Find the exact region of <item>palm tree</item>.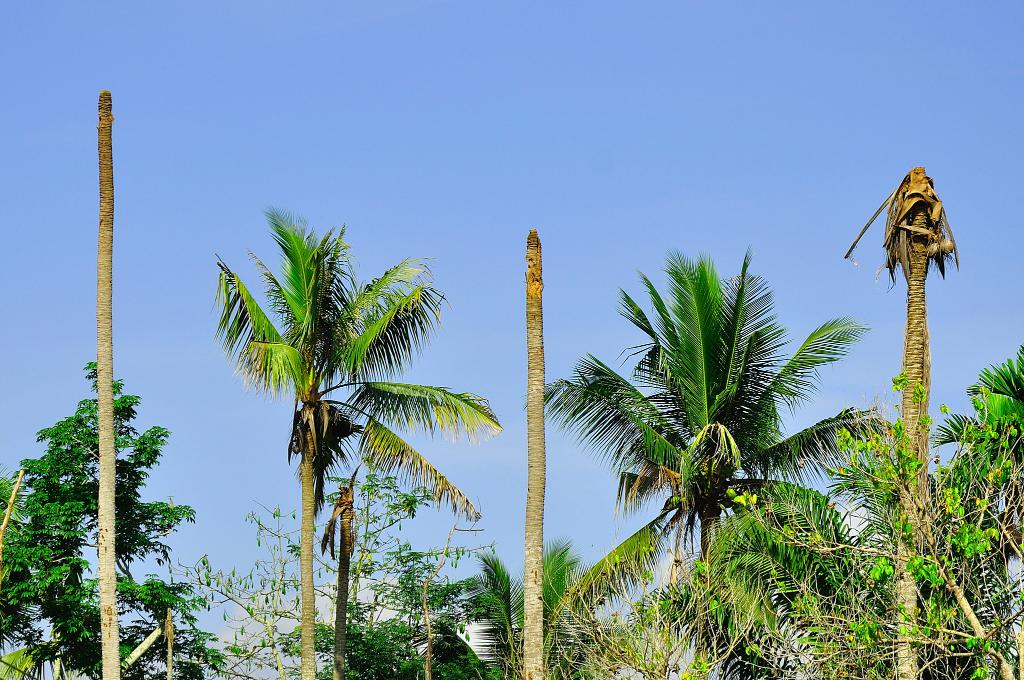
Exact region: <bbox>202, 194, 500, 672</bbox>.
